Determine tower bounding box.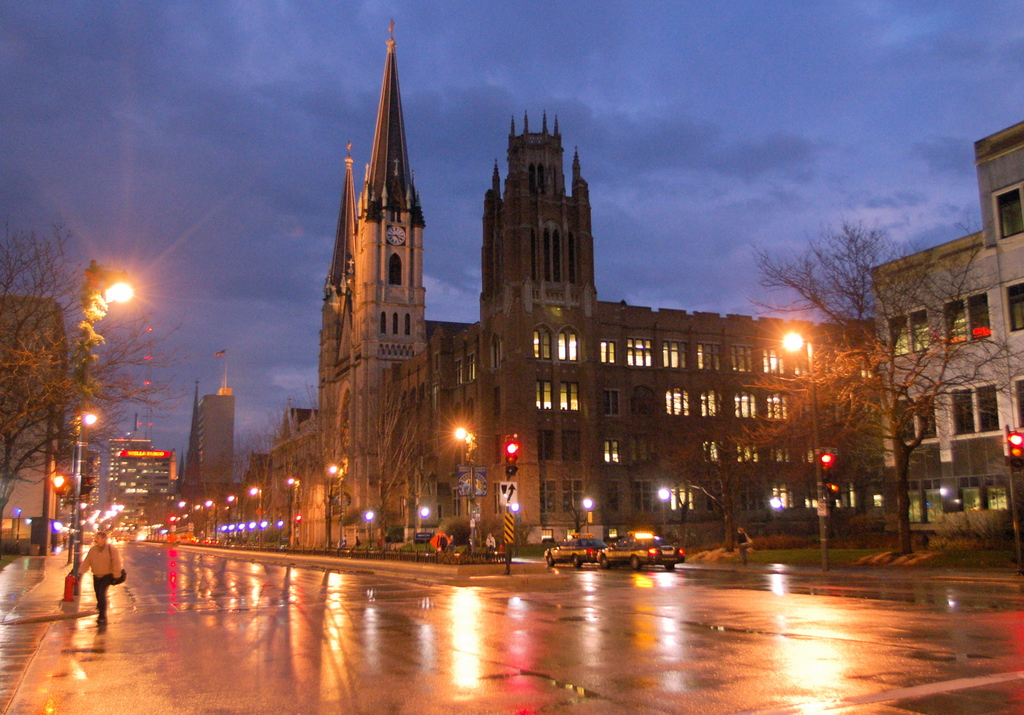
Determined: (184,383,203,499).
